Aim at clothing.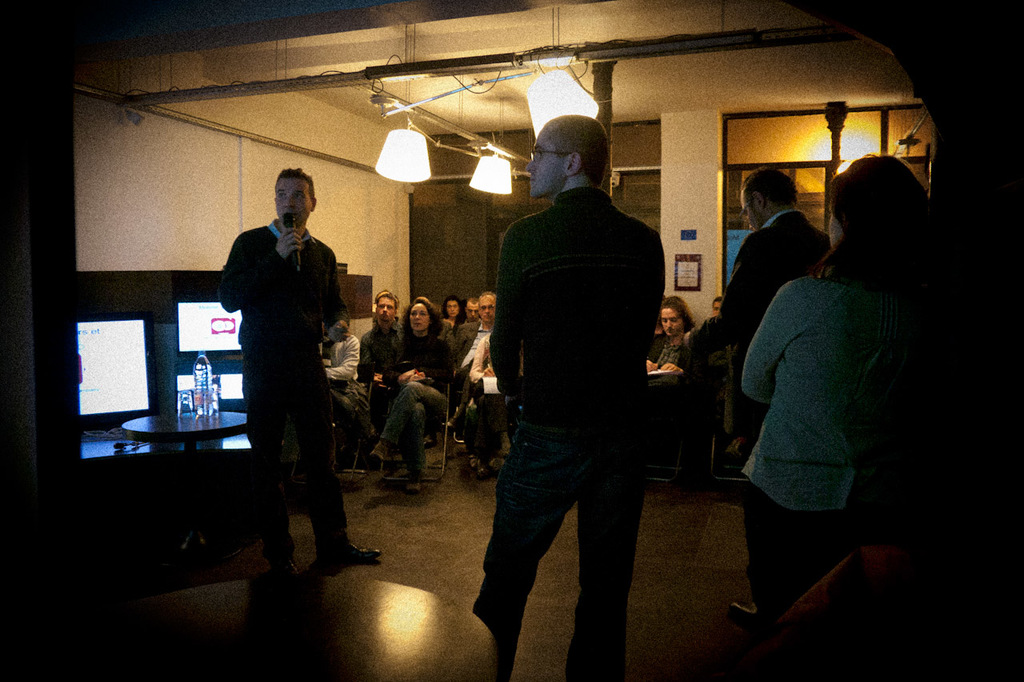
Aimed at {"left": 217, "top": 217, "right": 345, "bottom": 557}.
